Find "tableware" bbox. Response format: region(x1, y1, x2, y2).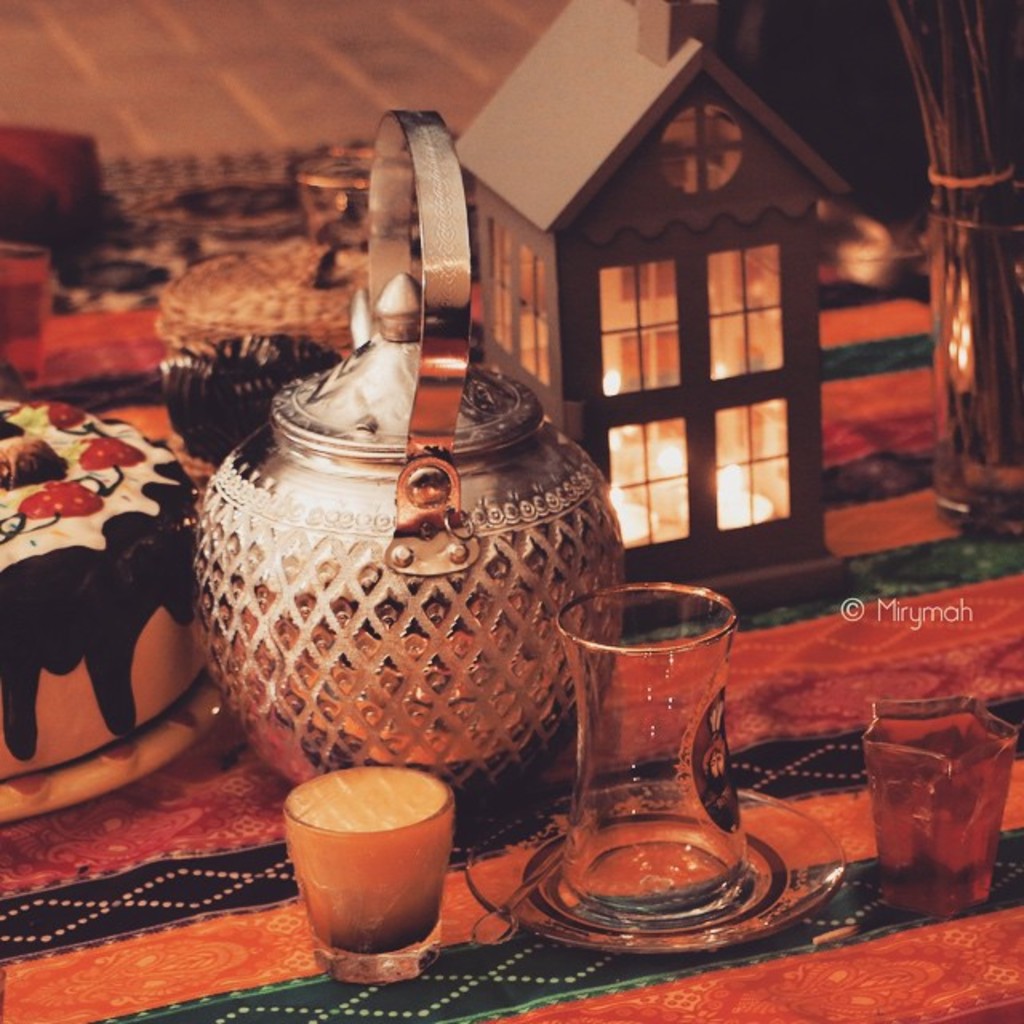
region(554, 581, 762, 923).
